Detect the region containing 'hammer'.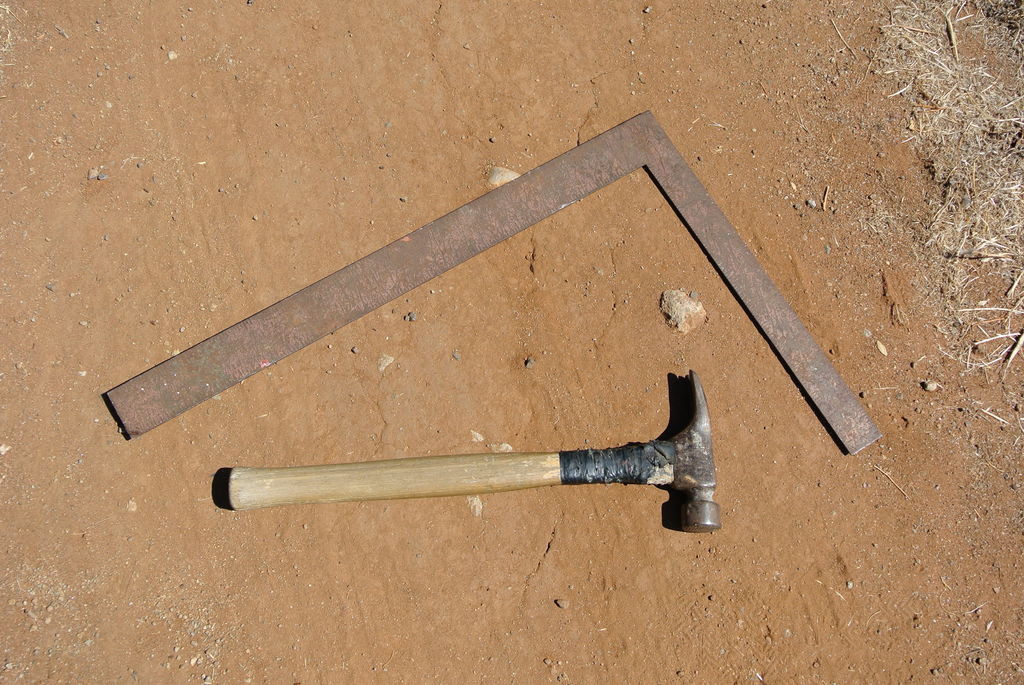
[229,368,721,527].
